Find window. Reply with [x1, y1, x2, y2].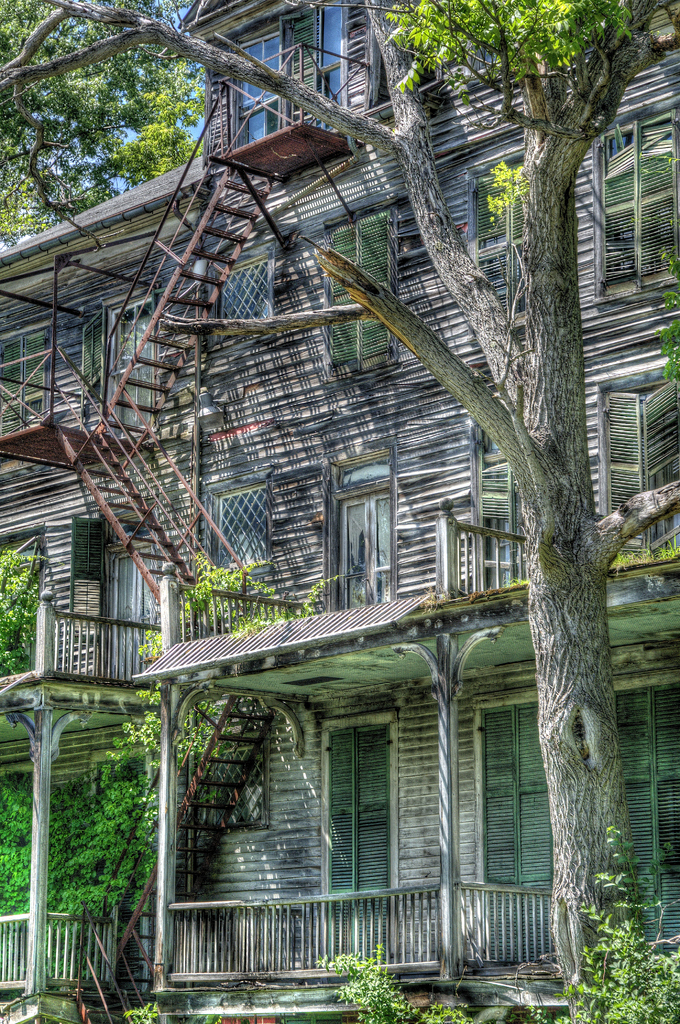
[203, 252, 276, 357].
